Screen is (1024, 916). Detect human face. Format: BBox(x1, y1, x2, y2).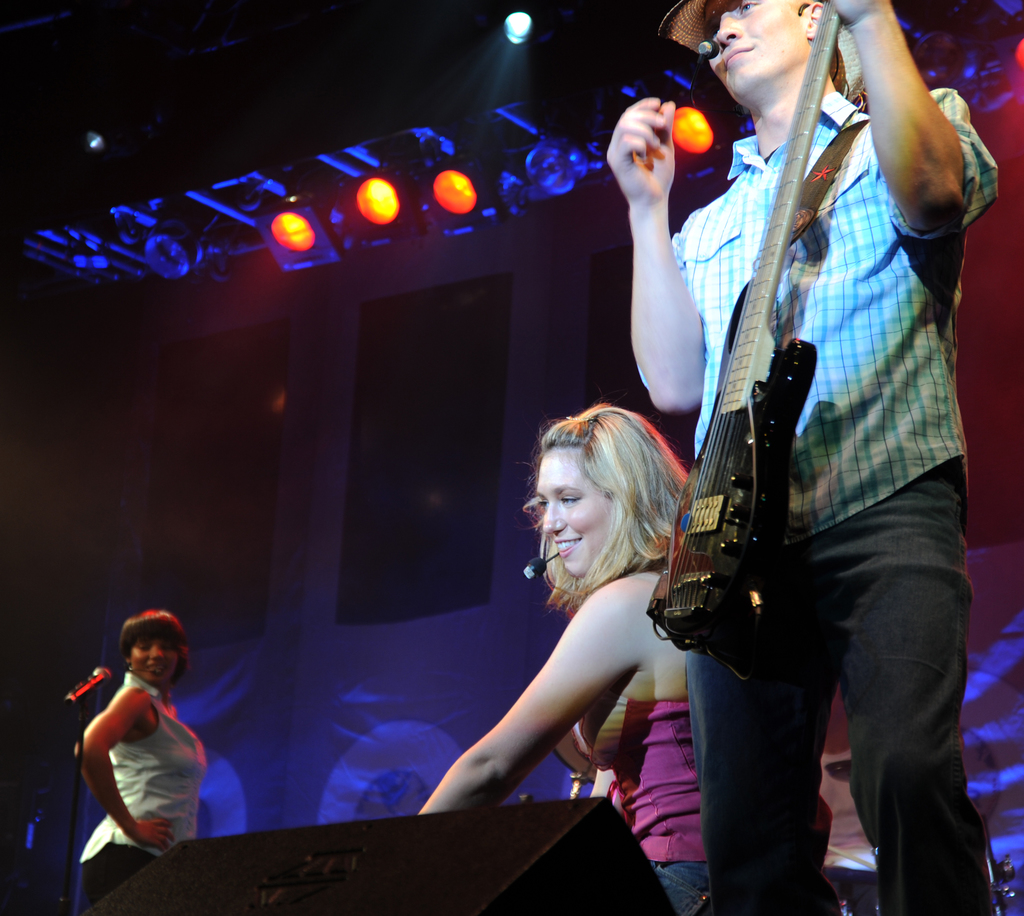
BBox(533, 443, 634, 577).
